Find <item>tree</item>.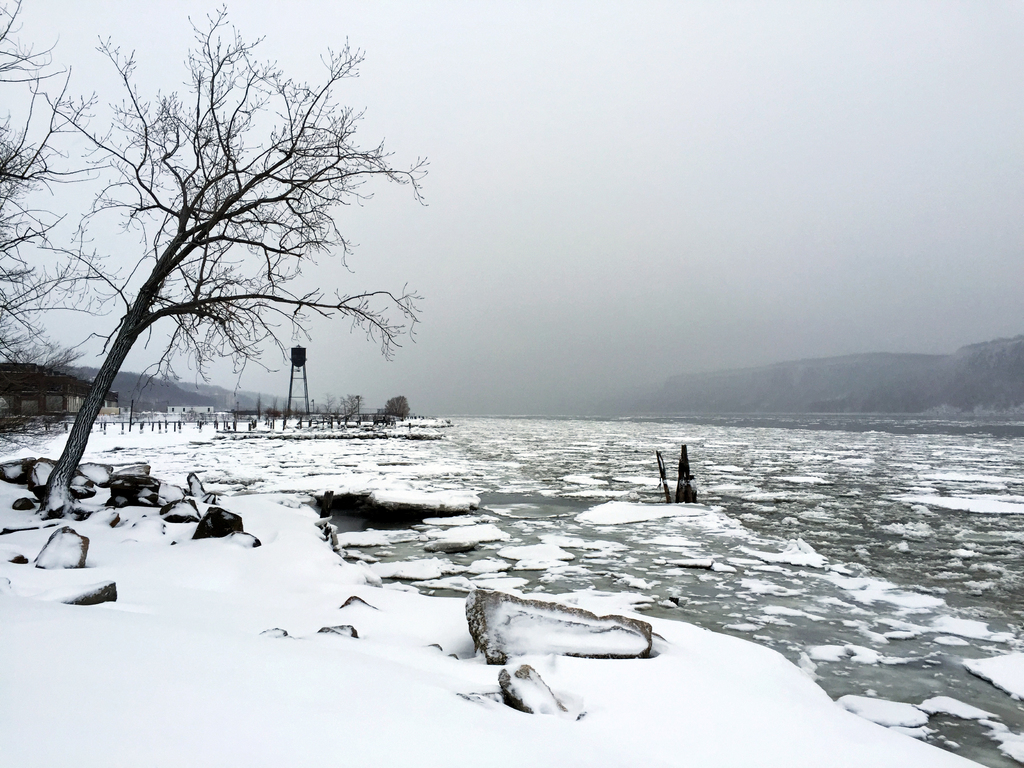
(left=0, top=341, right=91, bottom=418).
